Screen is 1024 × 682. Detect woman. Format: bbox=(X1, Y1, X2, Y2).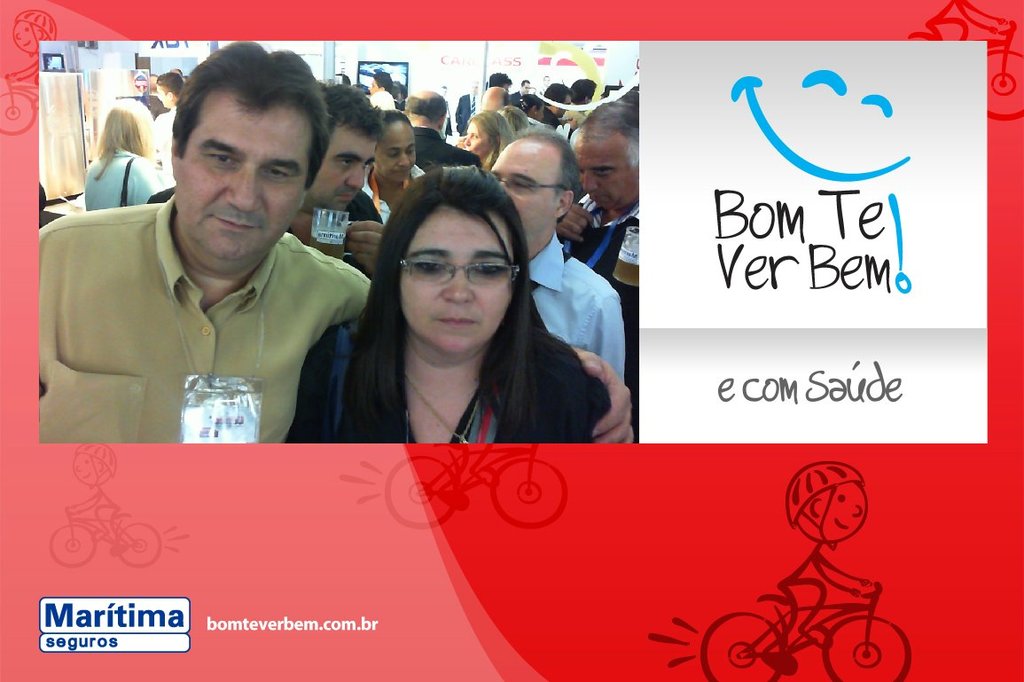
bbox=(286, 163, 616, 447).
